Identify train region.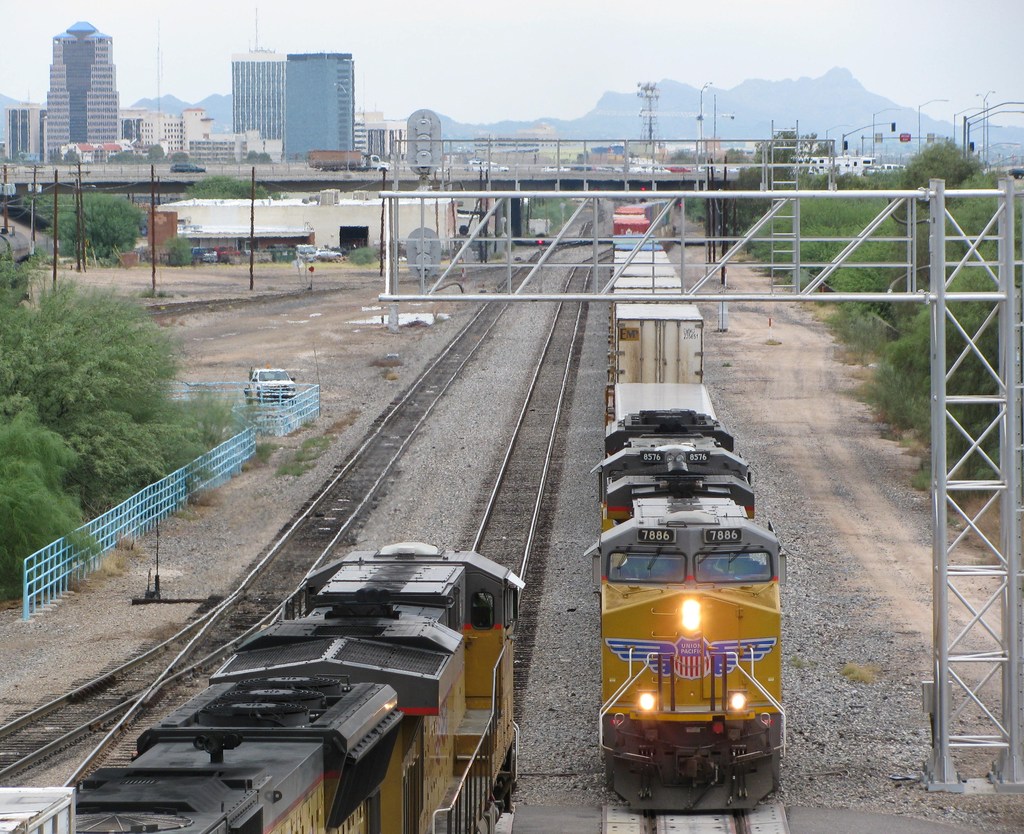
Region: 0 538 524 831.
